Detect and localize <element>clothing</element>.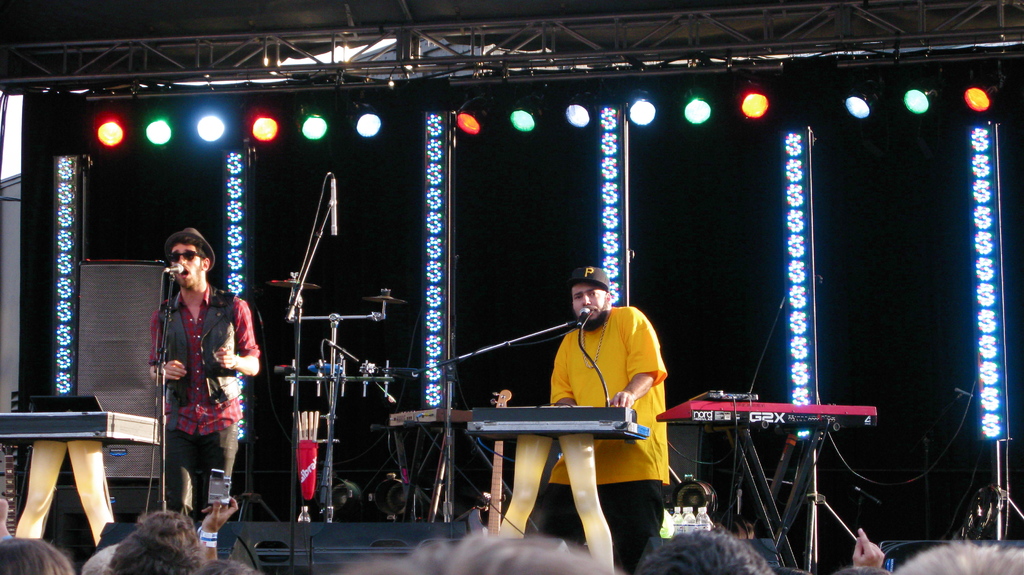
Localized at 554,292,660,556.
